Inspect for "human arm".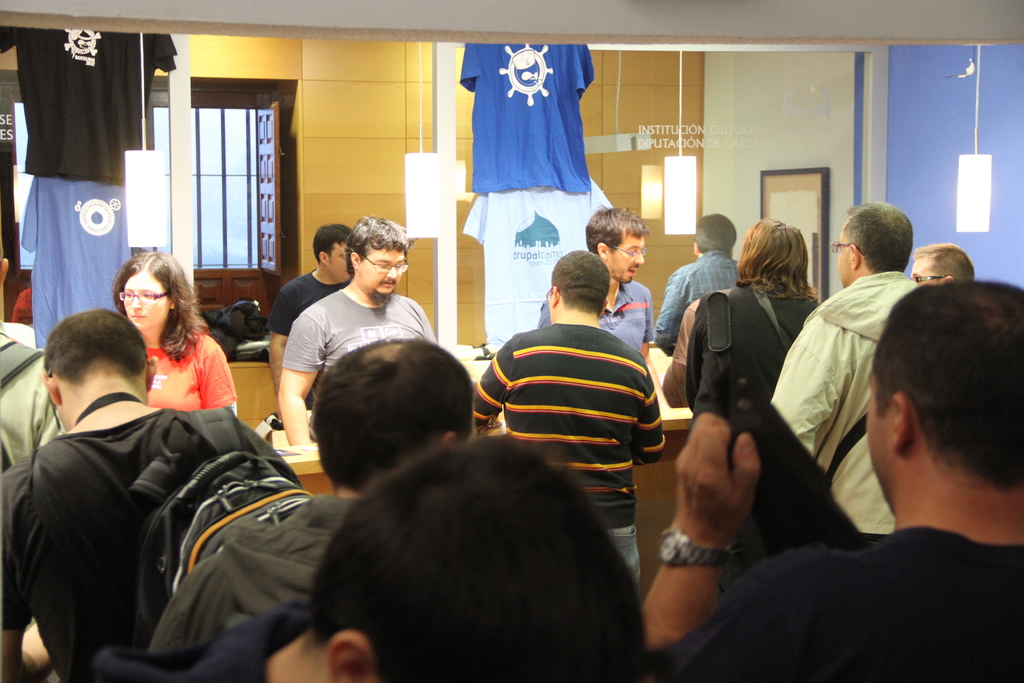
Inspection: l=474, t=343, r=513, b=436.
